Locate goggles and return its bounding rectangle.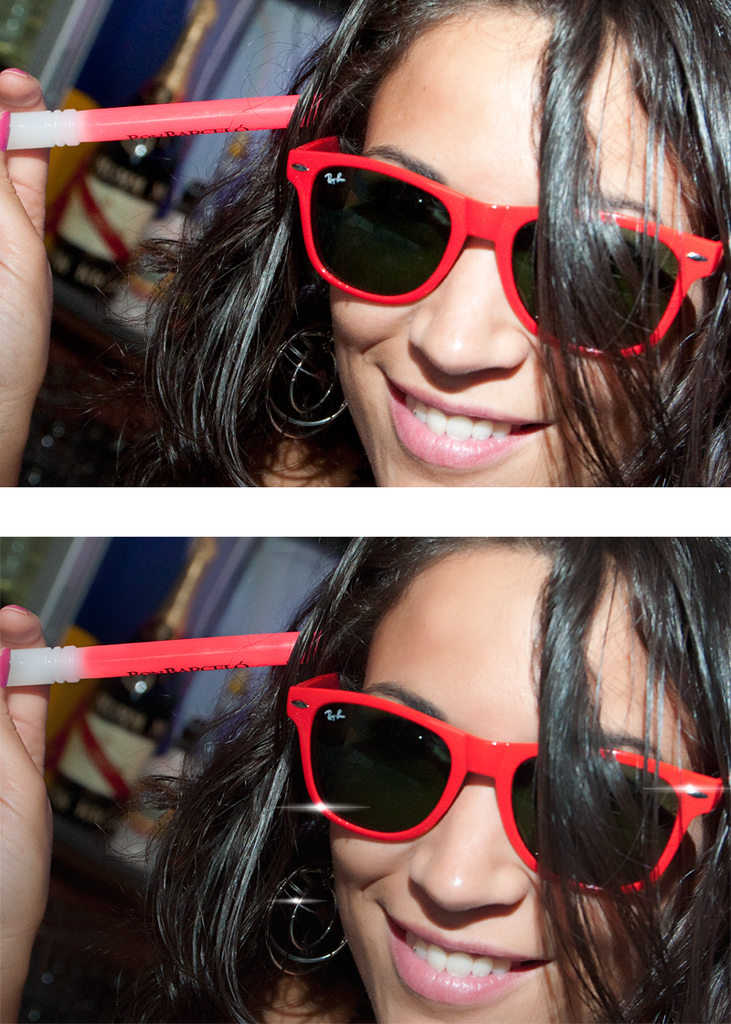
<region>287, 690, 587, 885</region>.
